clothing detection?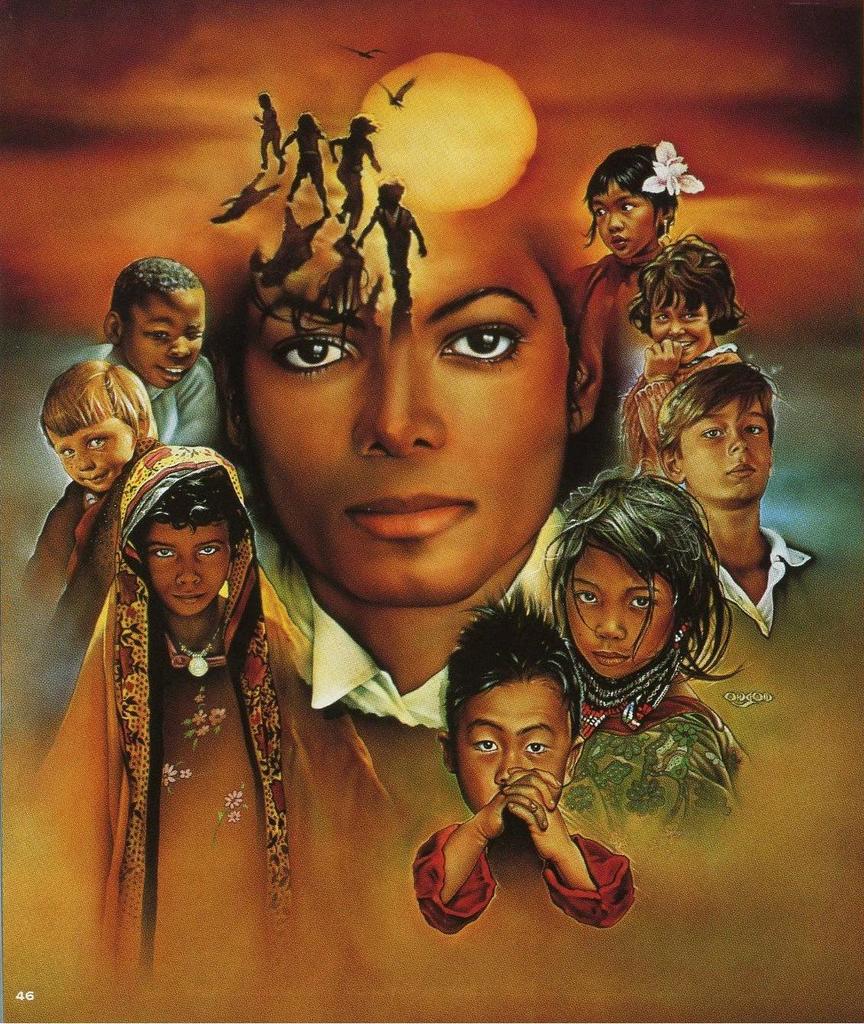
bbox(401, 797, 661, 934)
